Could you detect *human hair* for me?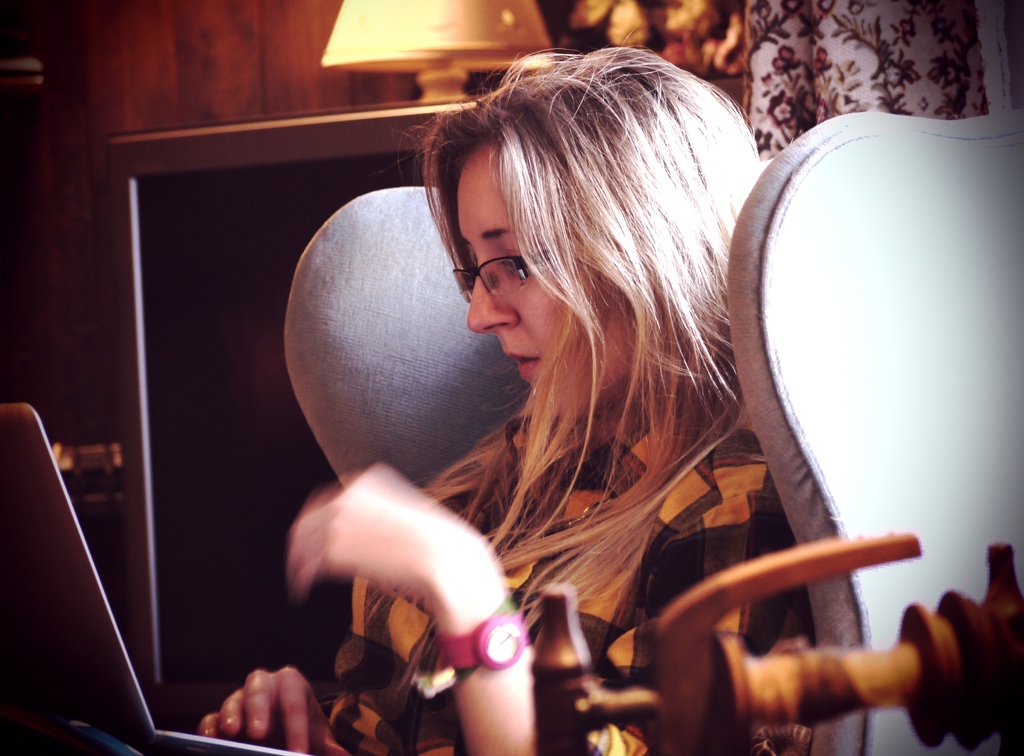
Detection result: (left=410, top=6, right=748, bottom=586).
